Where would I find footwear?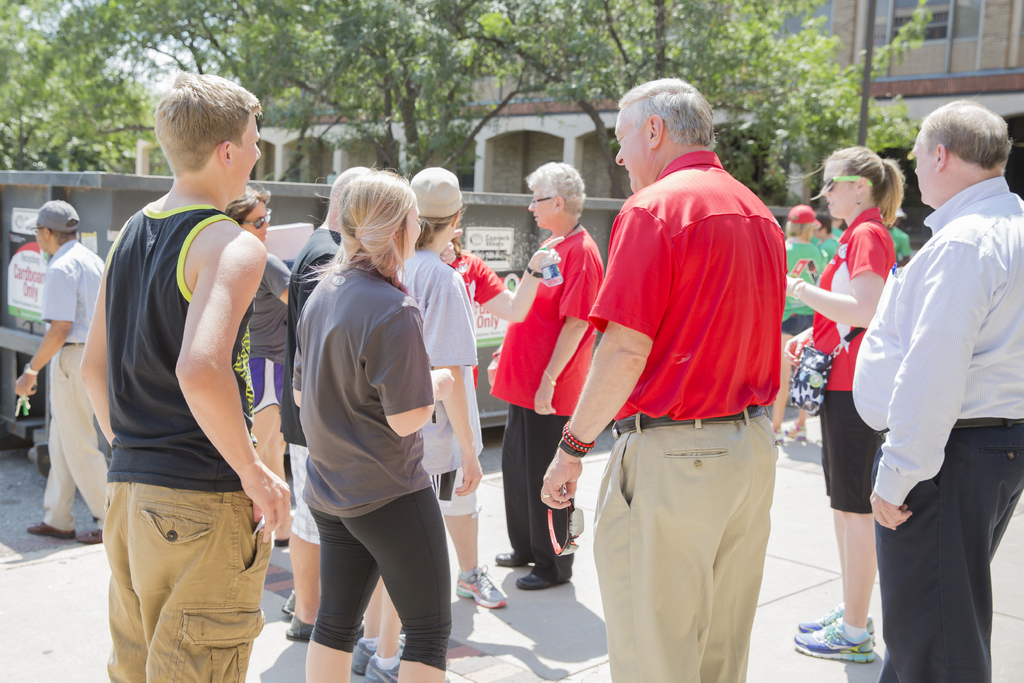
At [74, 527, 101, 547].
